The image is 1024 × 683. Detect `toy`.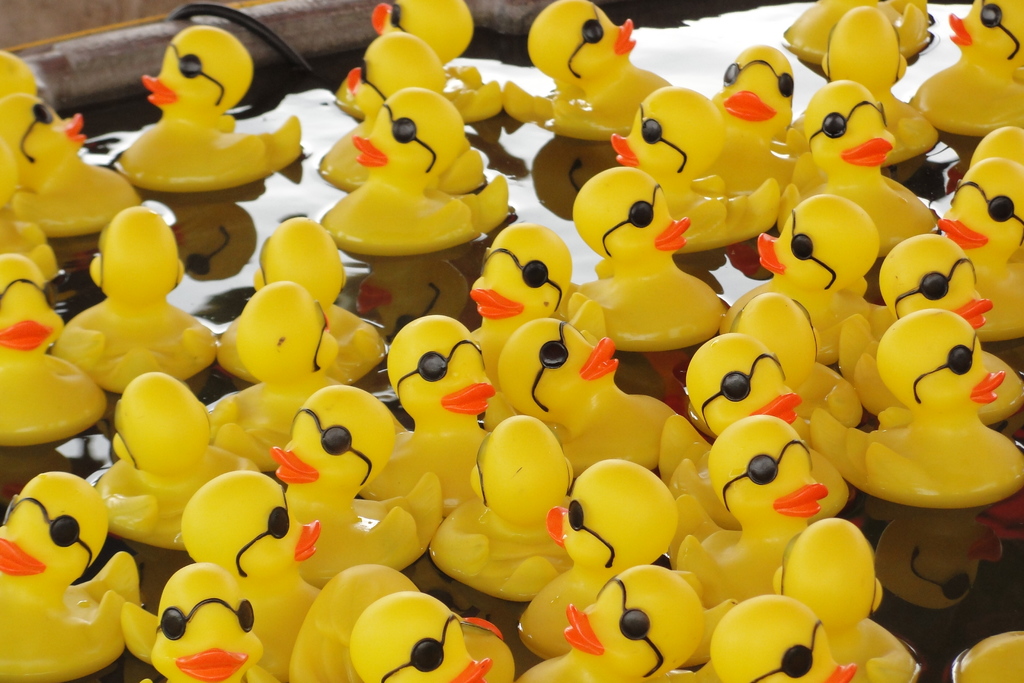
Detection: [0,463,147,682].
